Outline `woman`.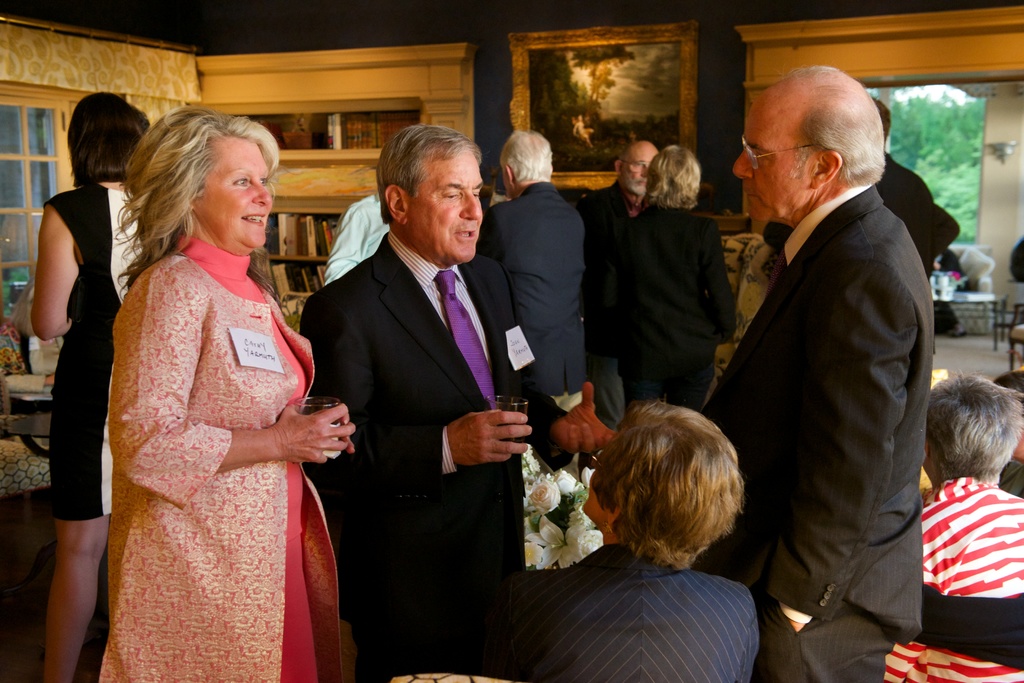
Outline: box=[67, 106, 354, 682].
